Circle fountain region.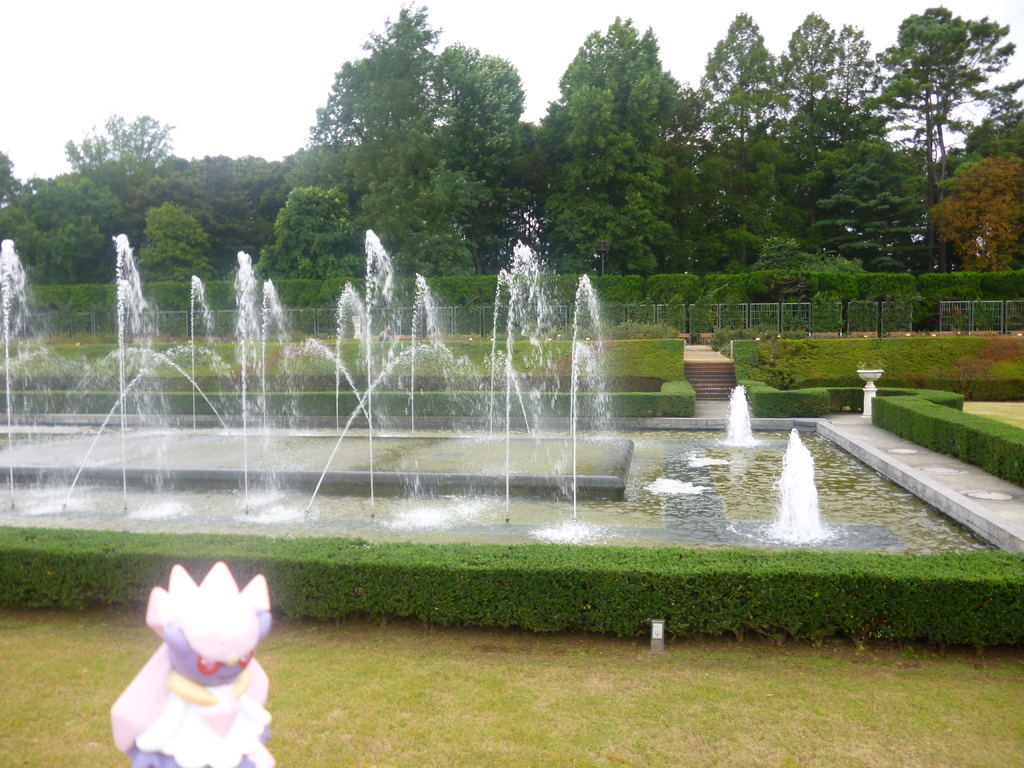
Region: 0/229/80/527.
